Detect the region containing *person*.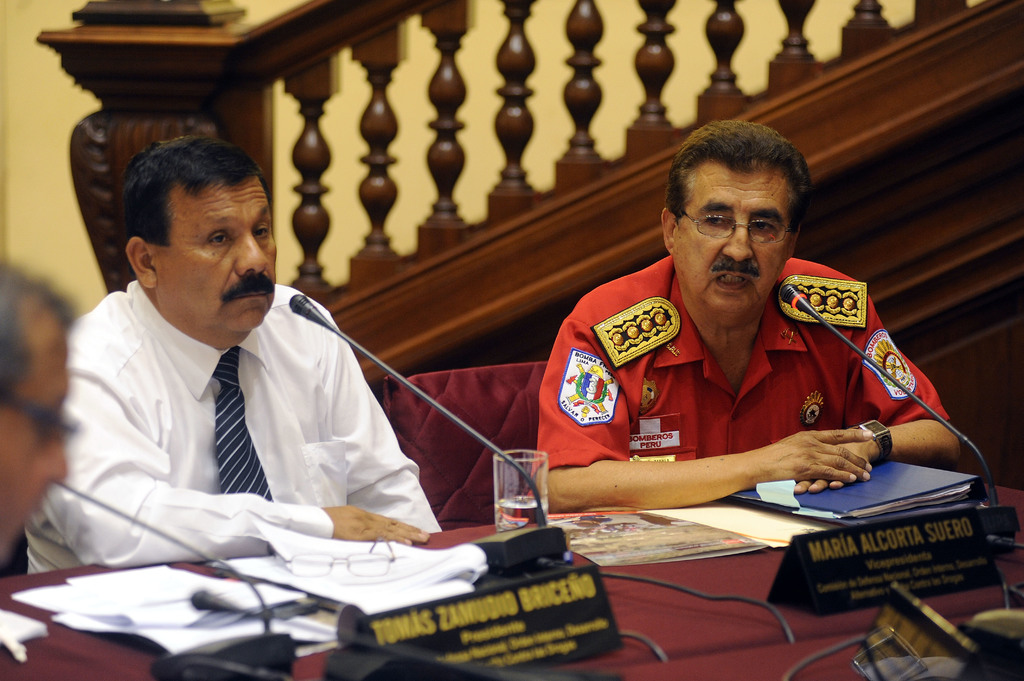
23/137/443/574.
